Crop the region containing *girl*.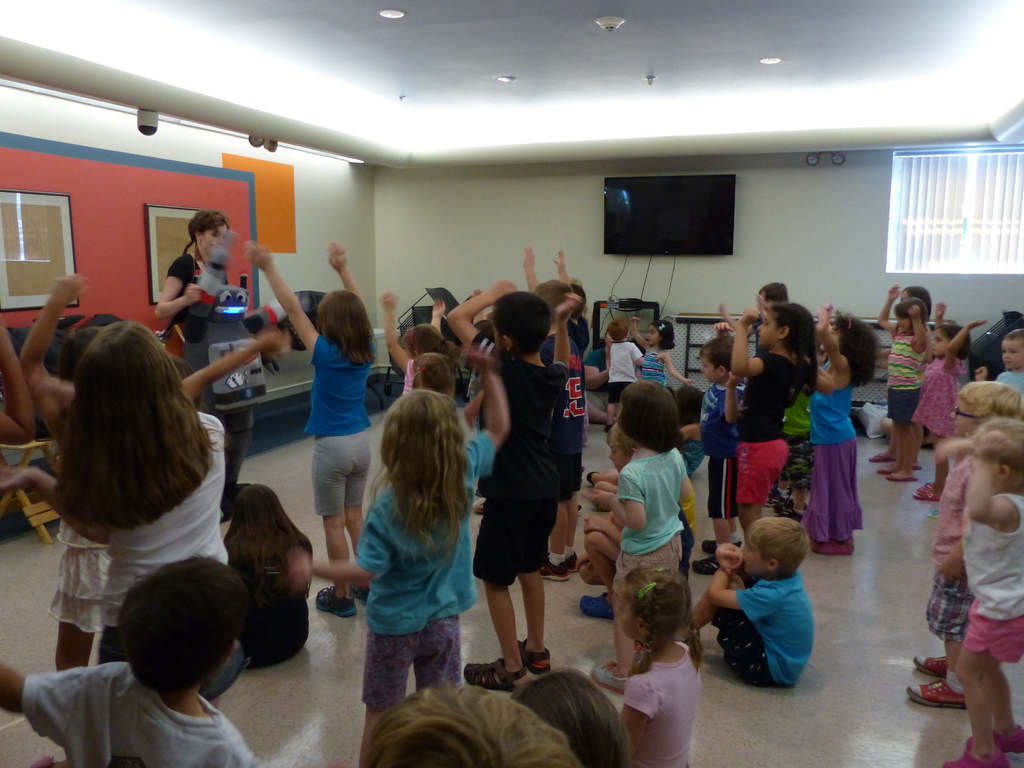
Crop region: 821 309 877 552.
